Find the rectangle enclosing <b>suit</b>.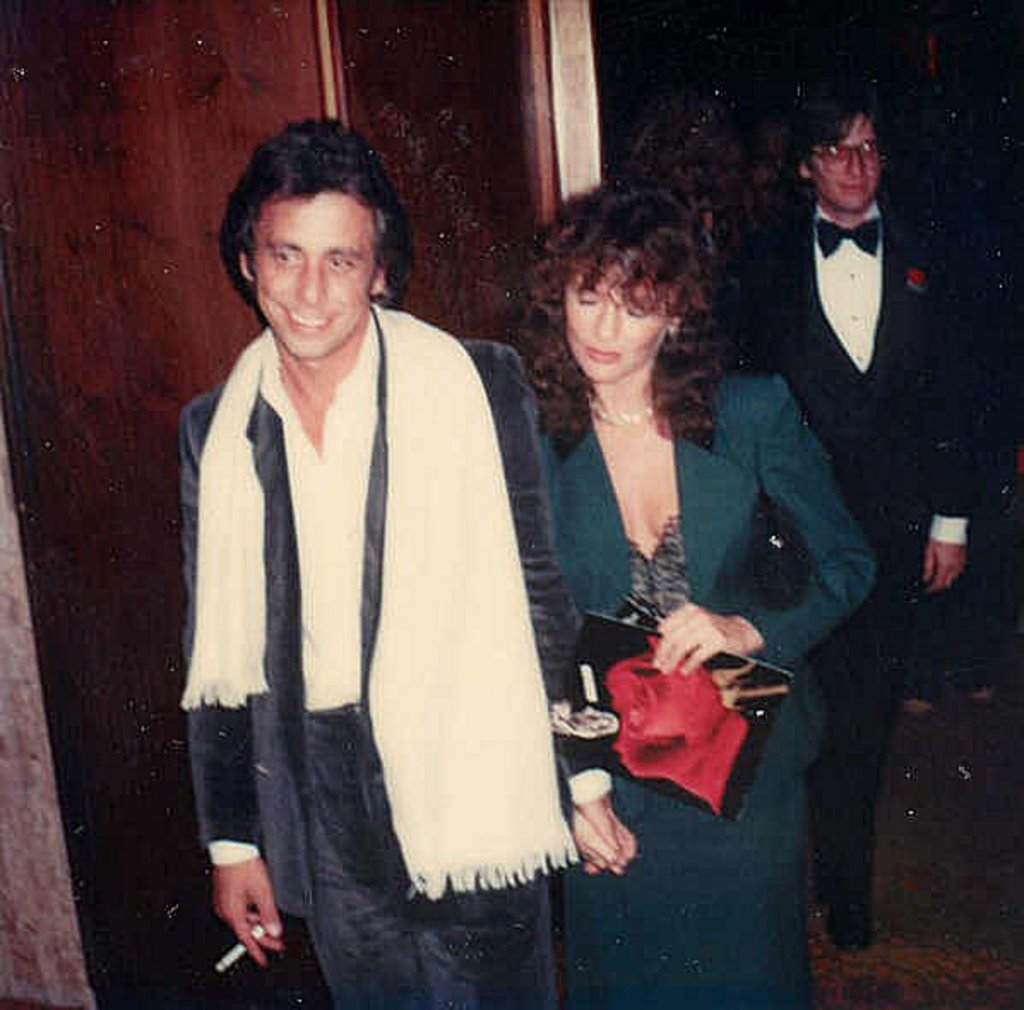
crop(745, 202, 974, 894).
